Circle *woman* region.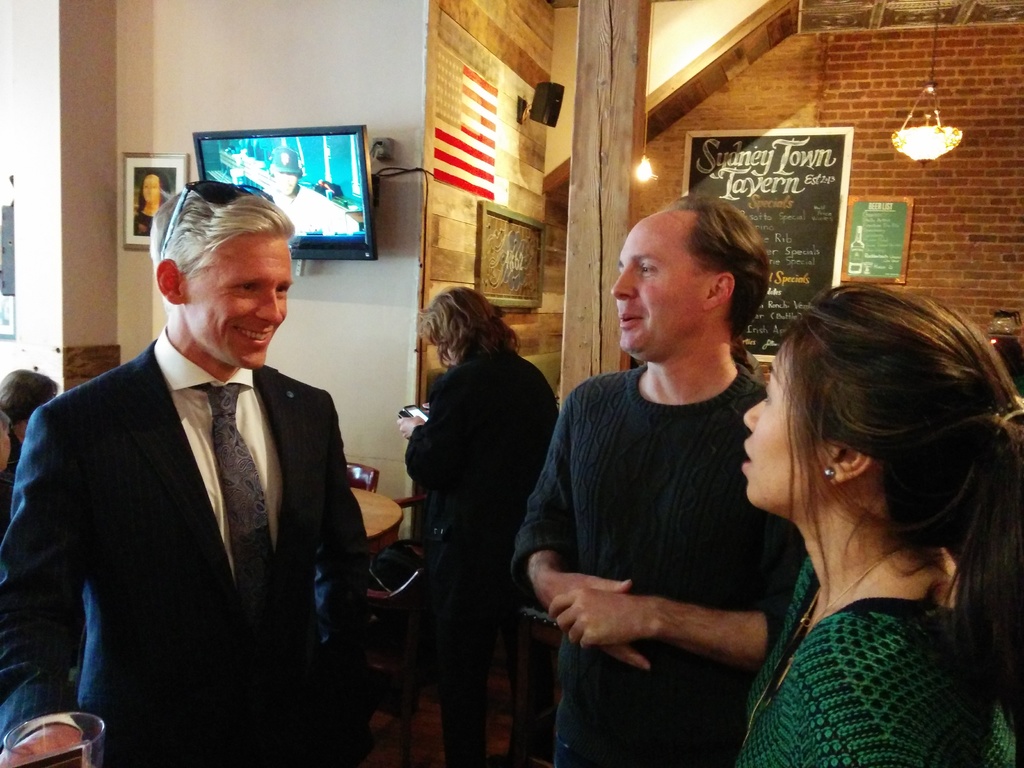
Region: locate(728, 282, 1023, 767).
